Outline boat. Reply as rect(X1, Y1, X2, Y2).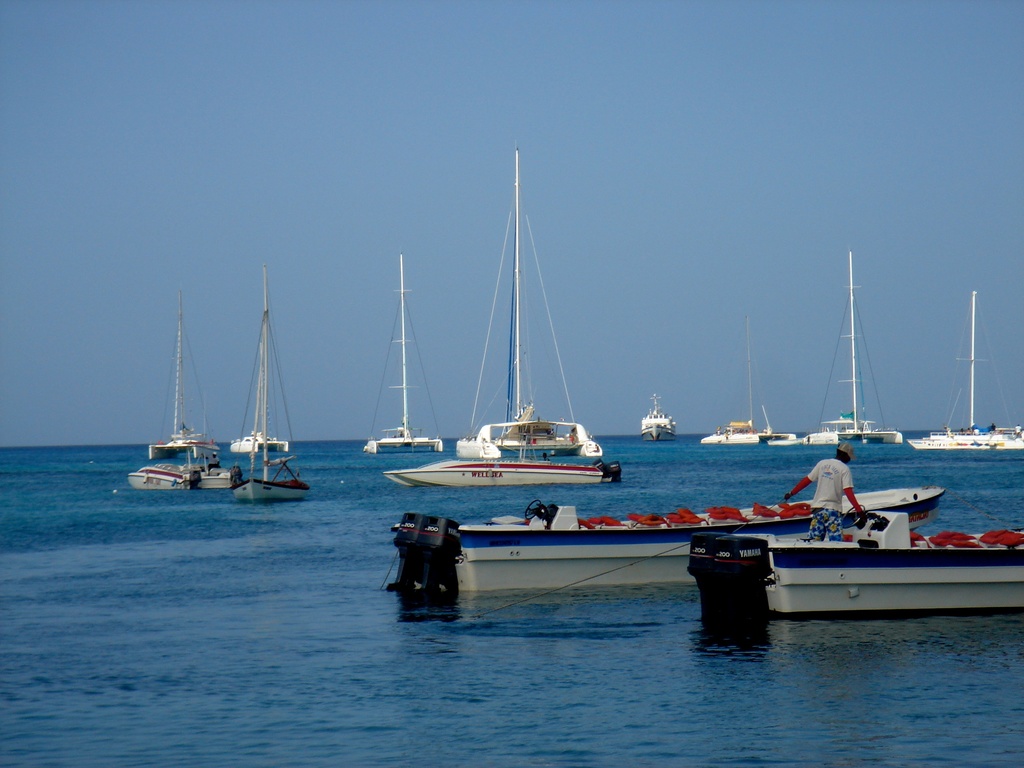
rect(383, 149, 627, 487).
